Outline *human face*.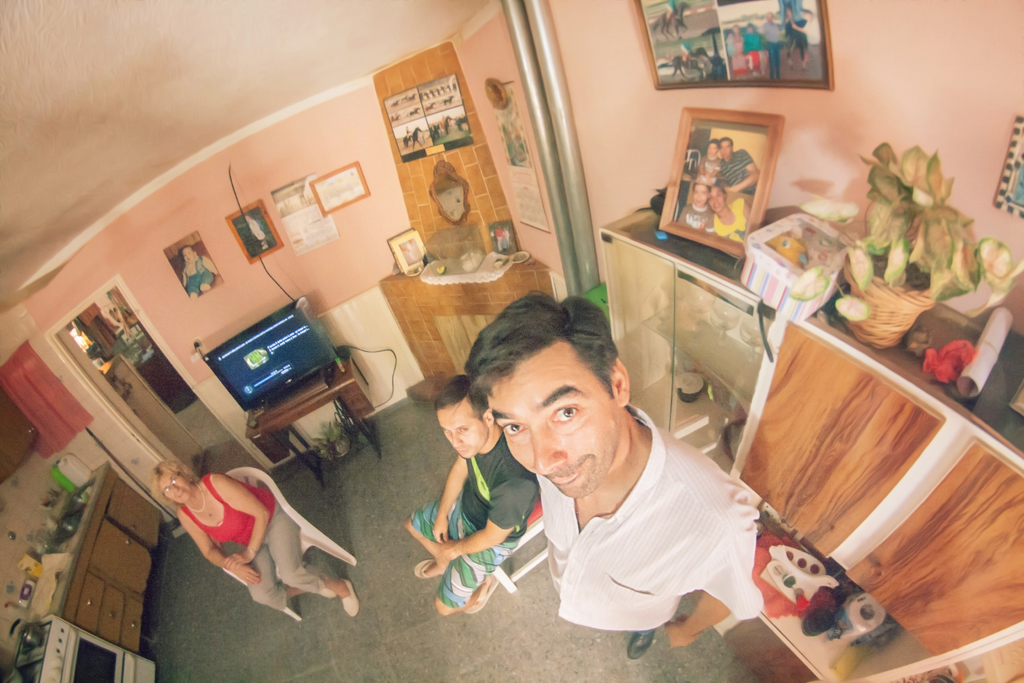
Outline: locate(483, 343, 622, 497).
